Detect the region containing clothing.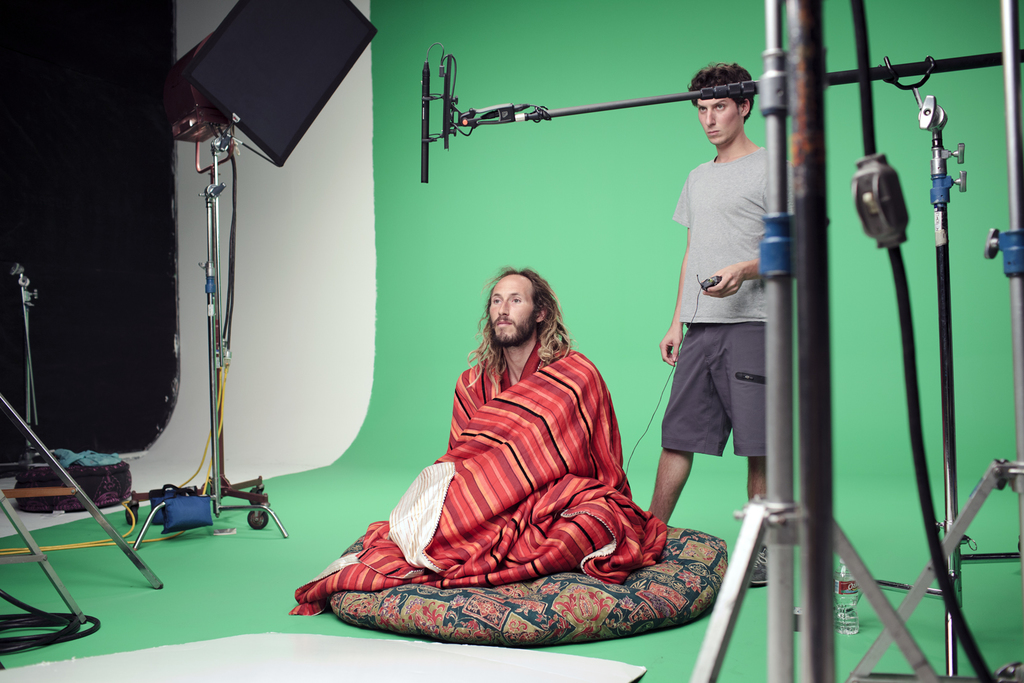
{"x1": 335, "y1": 318, "x2": 691, "y2": 639}.
